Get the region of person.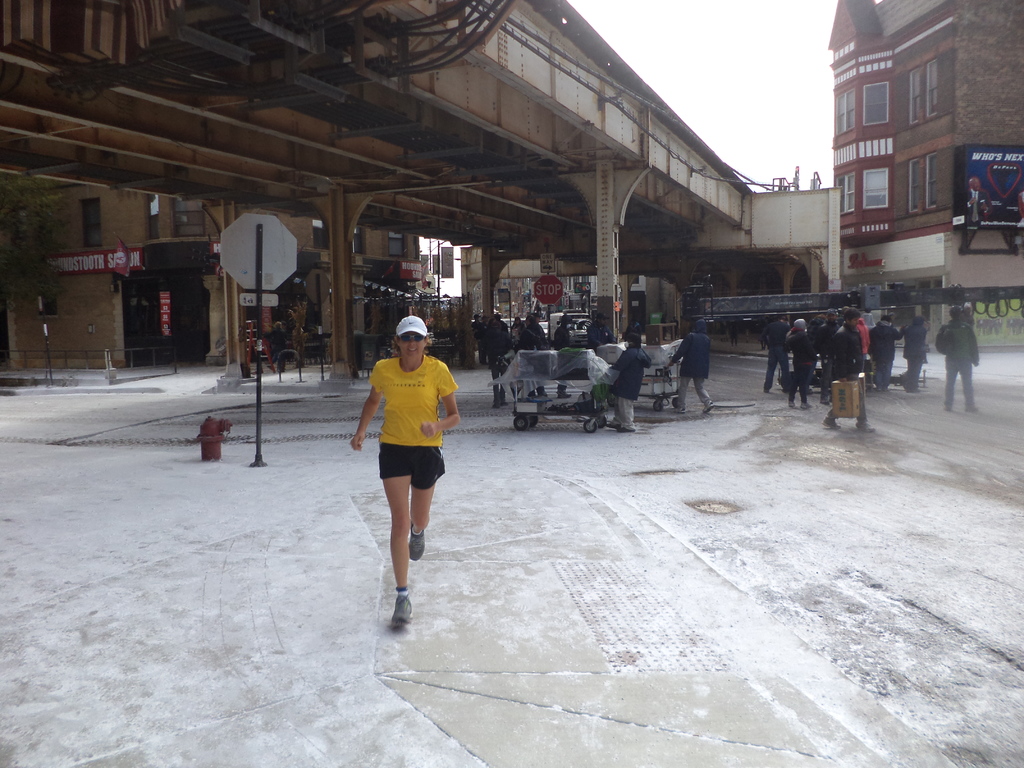
(left=828, top=310, right=865, bottom=422).
